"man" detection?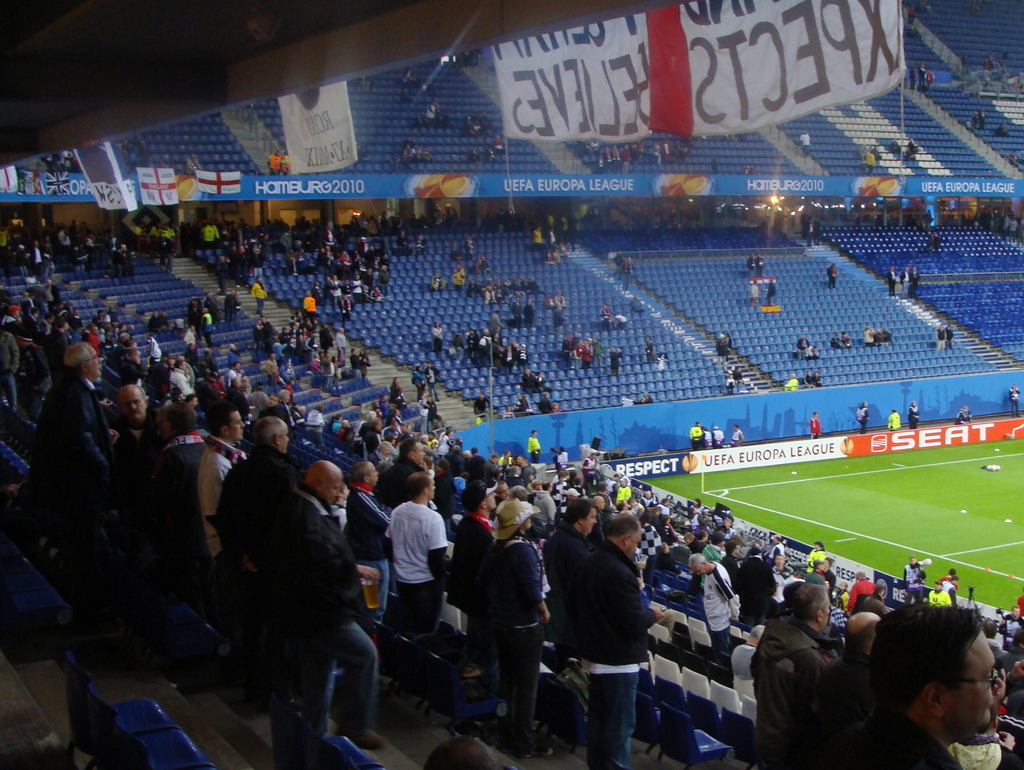
[246, 465, 369, 764]
